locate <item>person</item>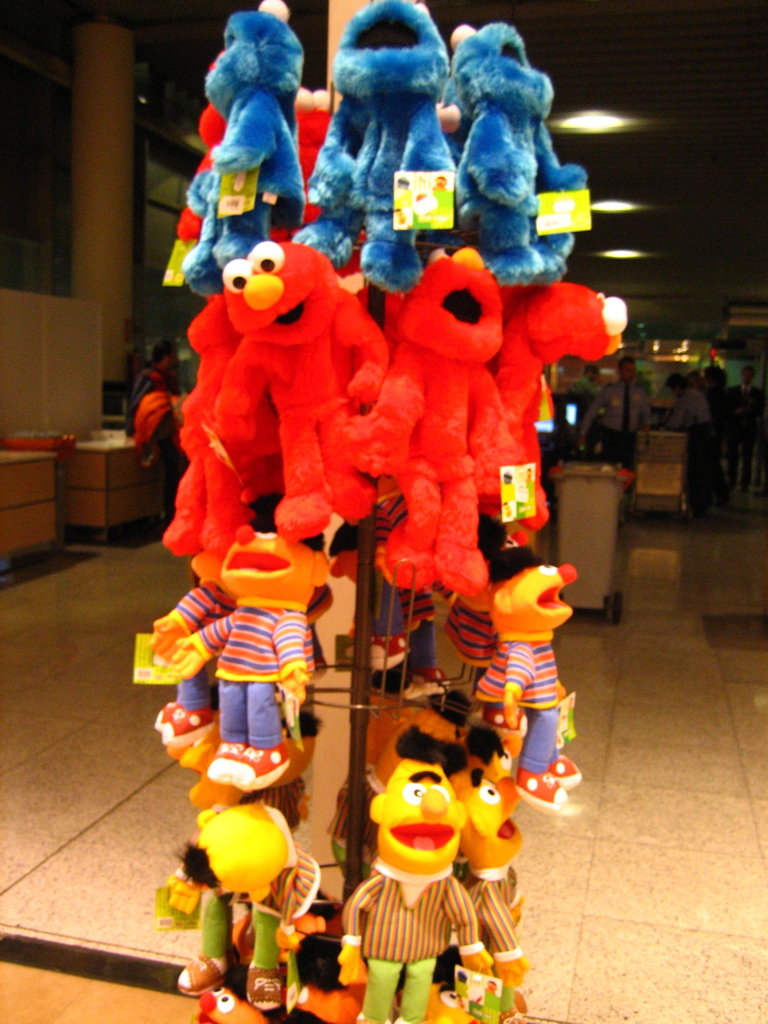
box=[499, 556, 595, 813]
